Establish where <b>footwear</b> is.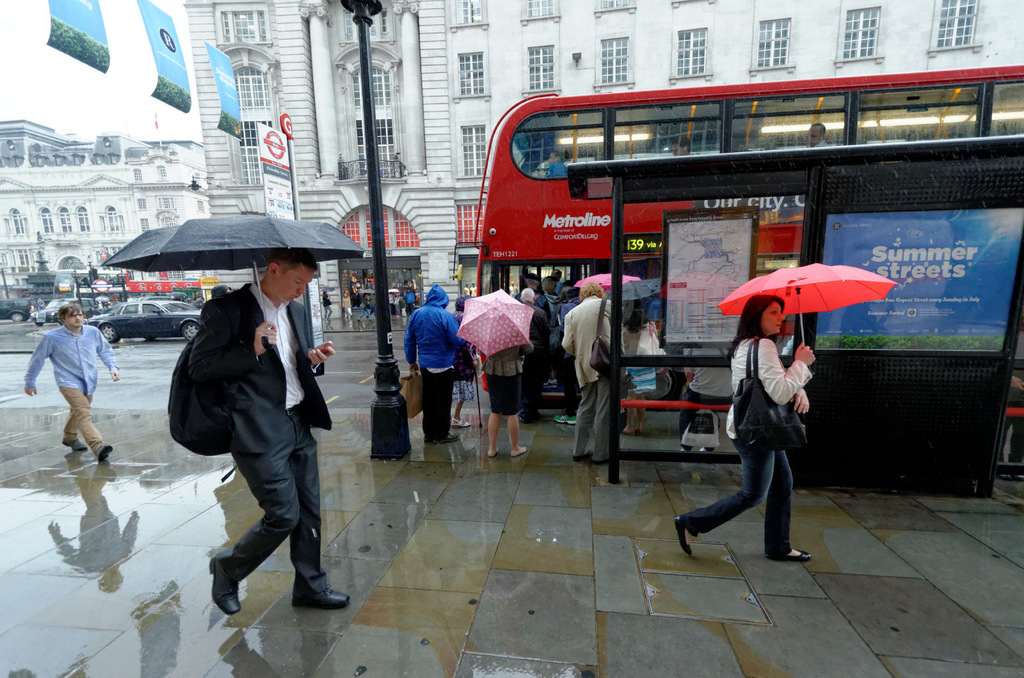
Established at [left=97, top=442, right=115, bottom=475].
